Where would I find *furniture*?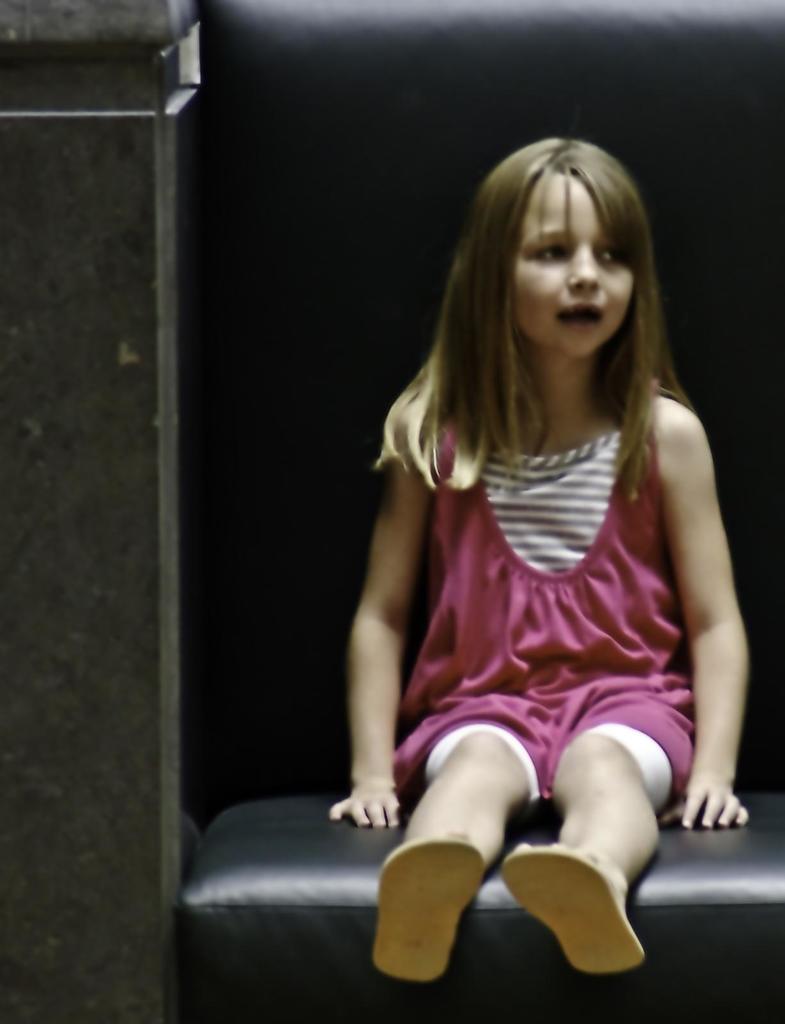
At 174,0,784,1023.
